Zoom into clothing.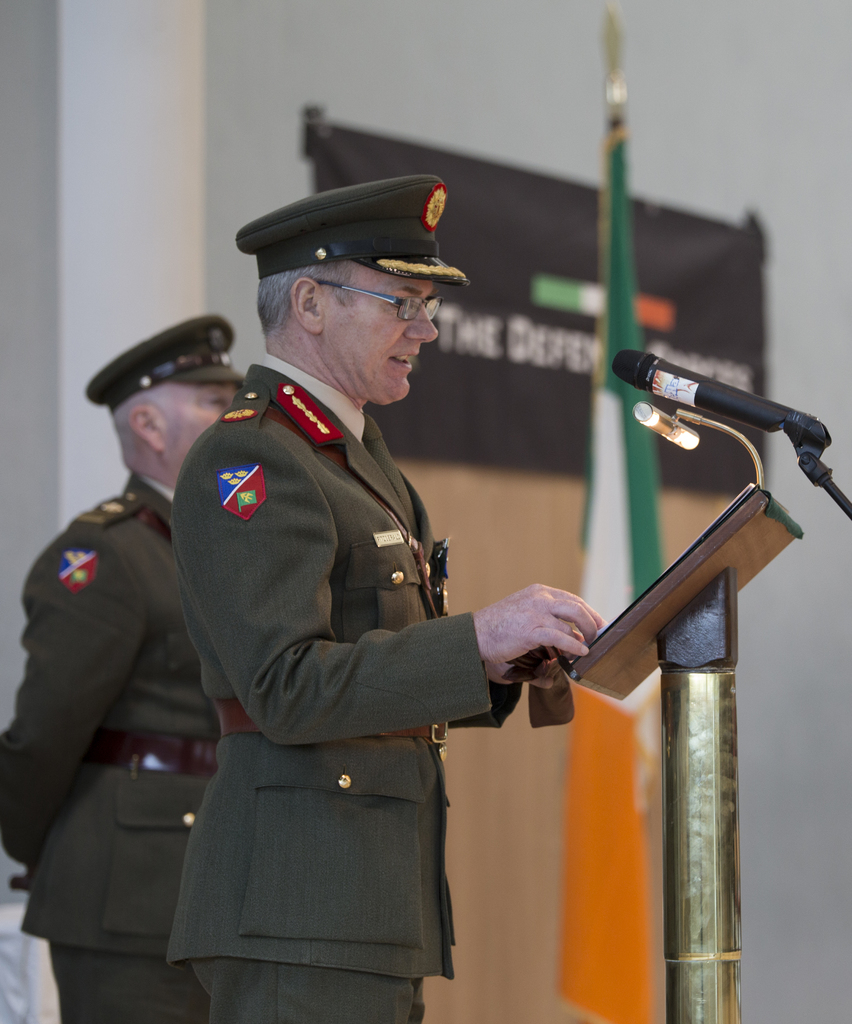
Zoom target: 0, 467, 205, 1023.
